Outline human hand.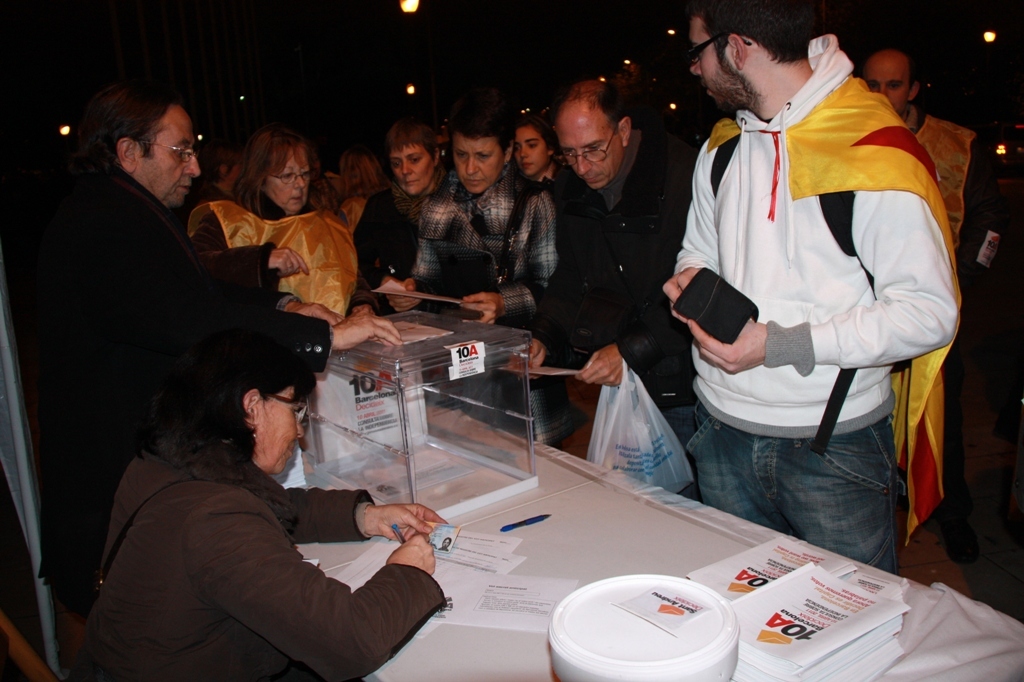
Outline: (x1=333, y1=313, x2=402, y2=350).
